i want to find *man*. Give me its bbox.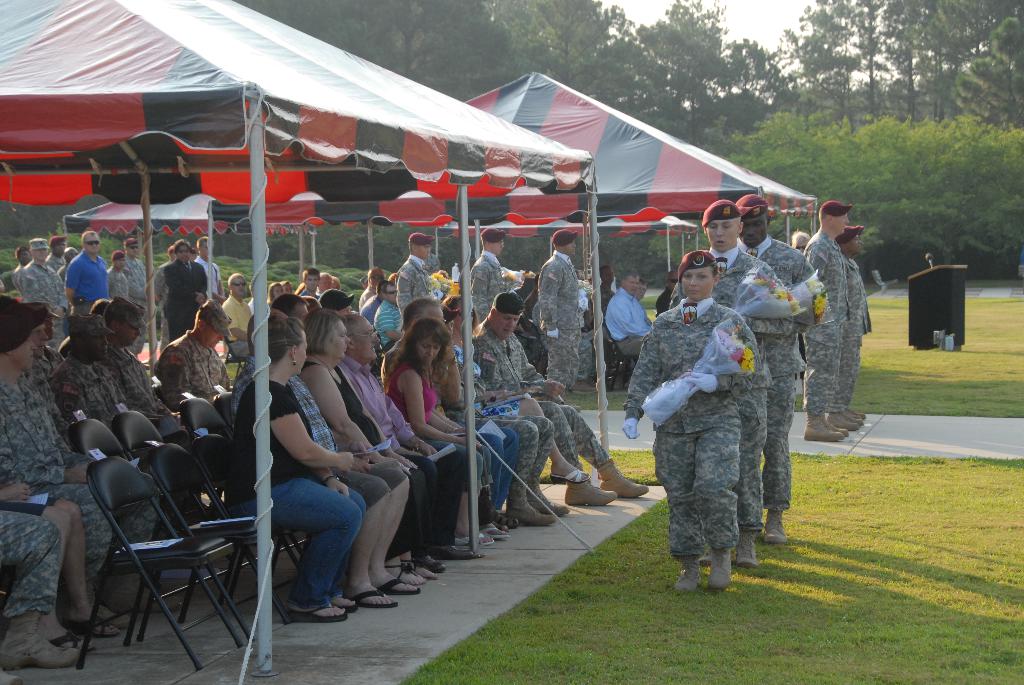
Rect(298, 264, 320, 301).
